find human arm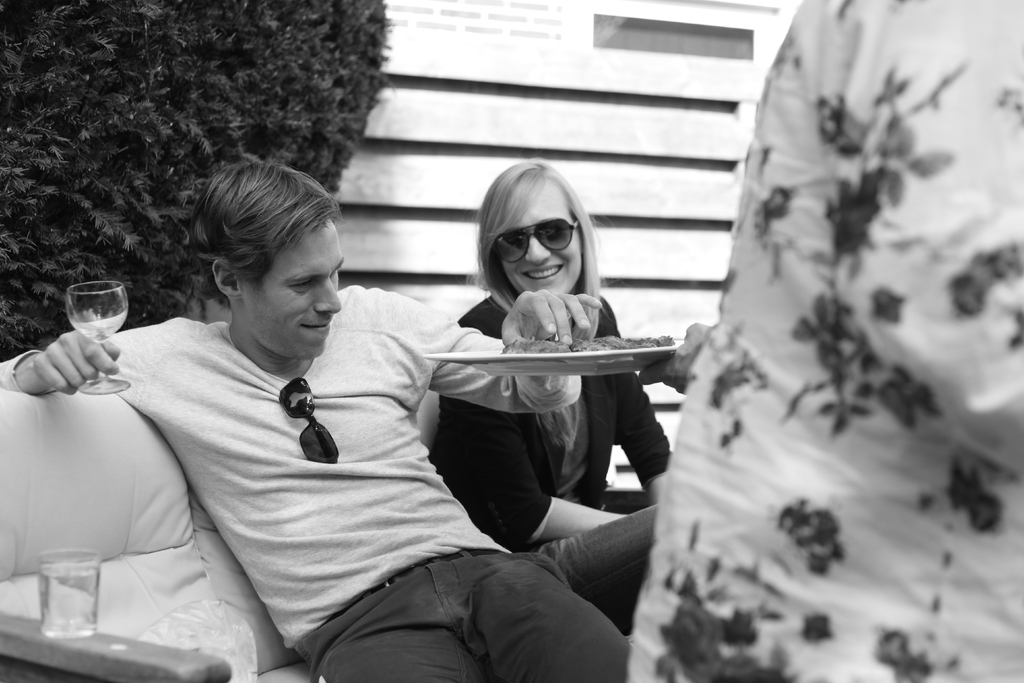
(622, 347, 661, 488)
